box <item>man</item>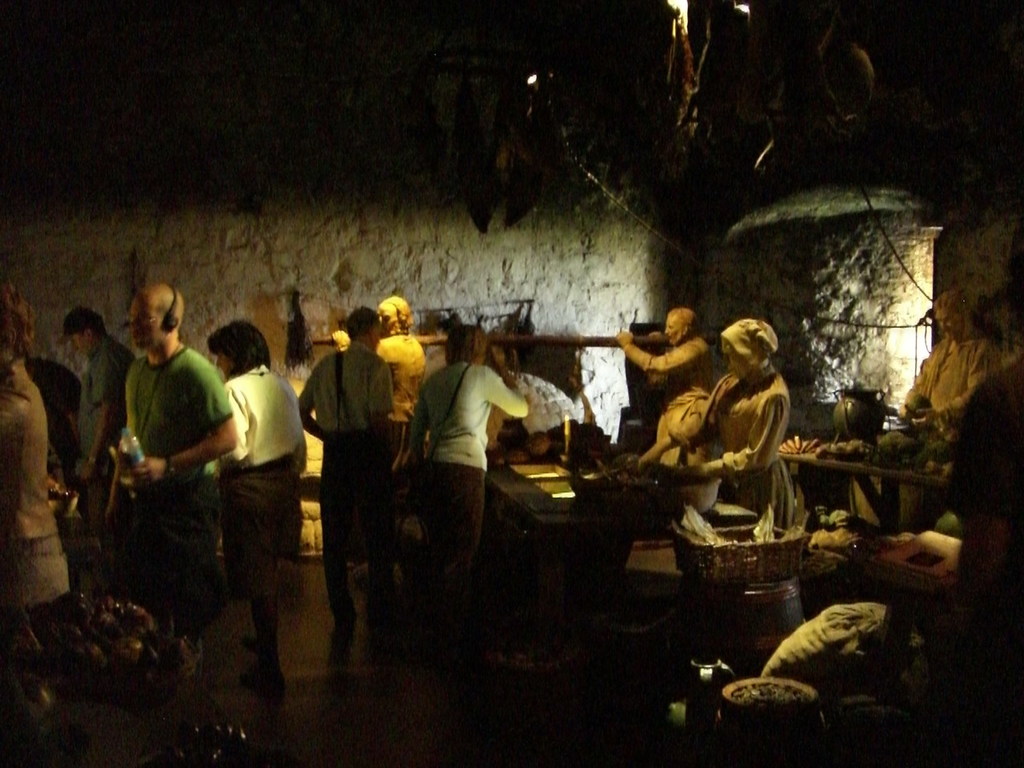
<bbox>301, 305, 397, 641</bbox>
